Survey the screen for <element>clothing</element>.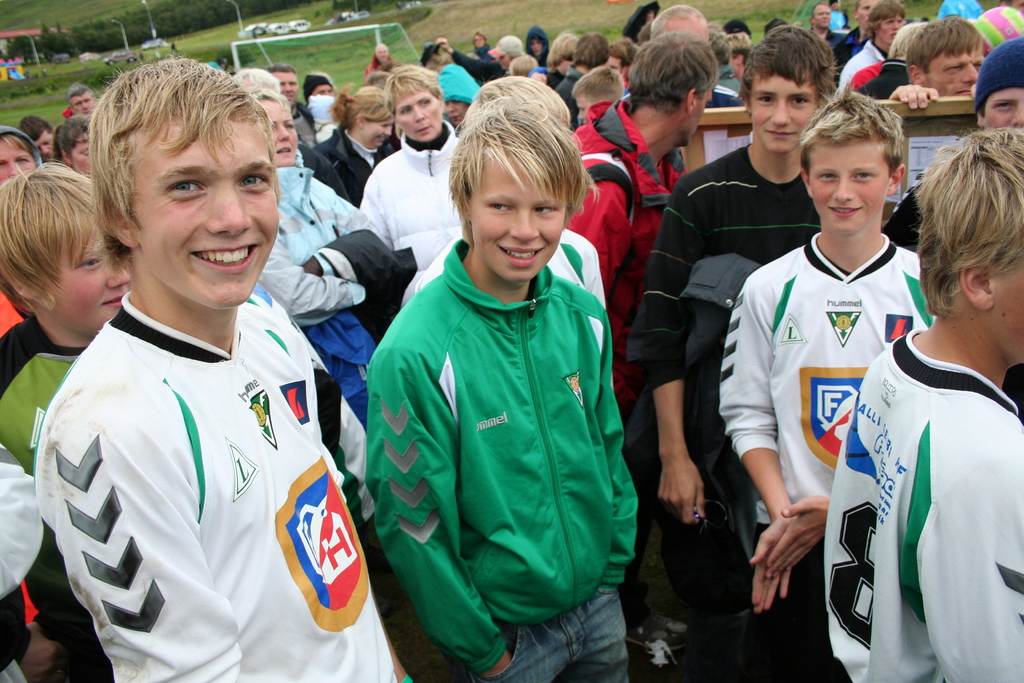
Survey found: bbox(719, 235, 943, 682).
